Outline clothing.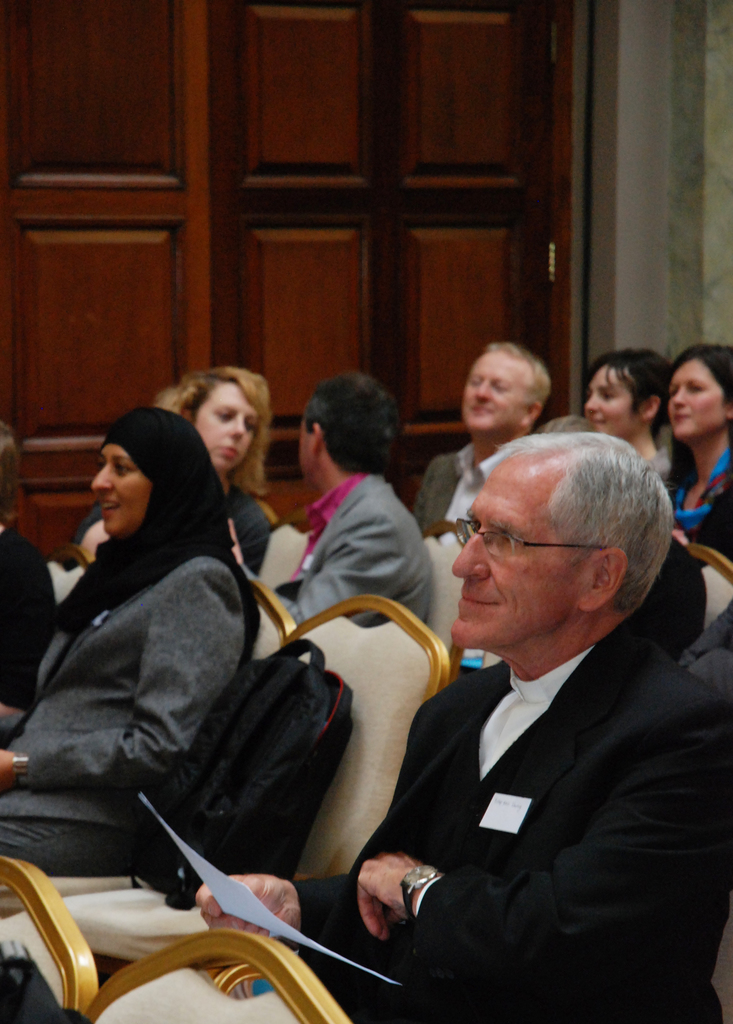
Outline: l=278, t=473, r=431, b=624.
